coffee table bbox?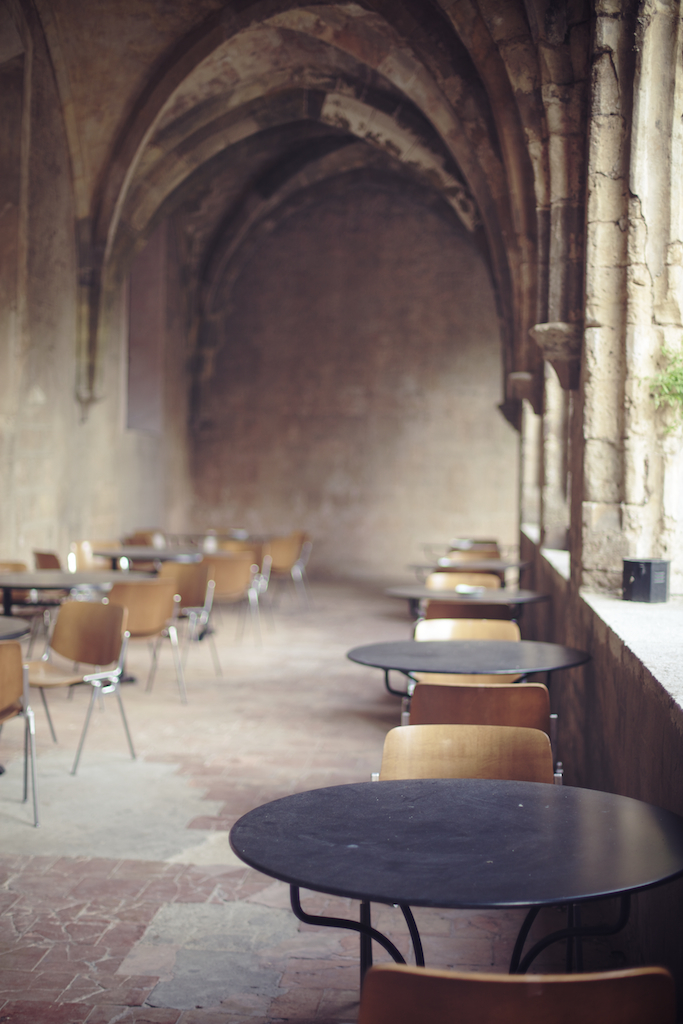
[x1=344, y1=630, x2=587, y2=713]
